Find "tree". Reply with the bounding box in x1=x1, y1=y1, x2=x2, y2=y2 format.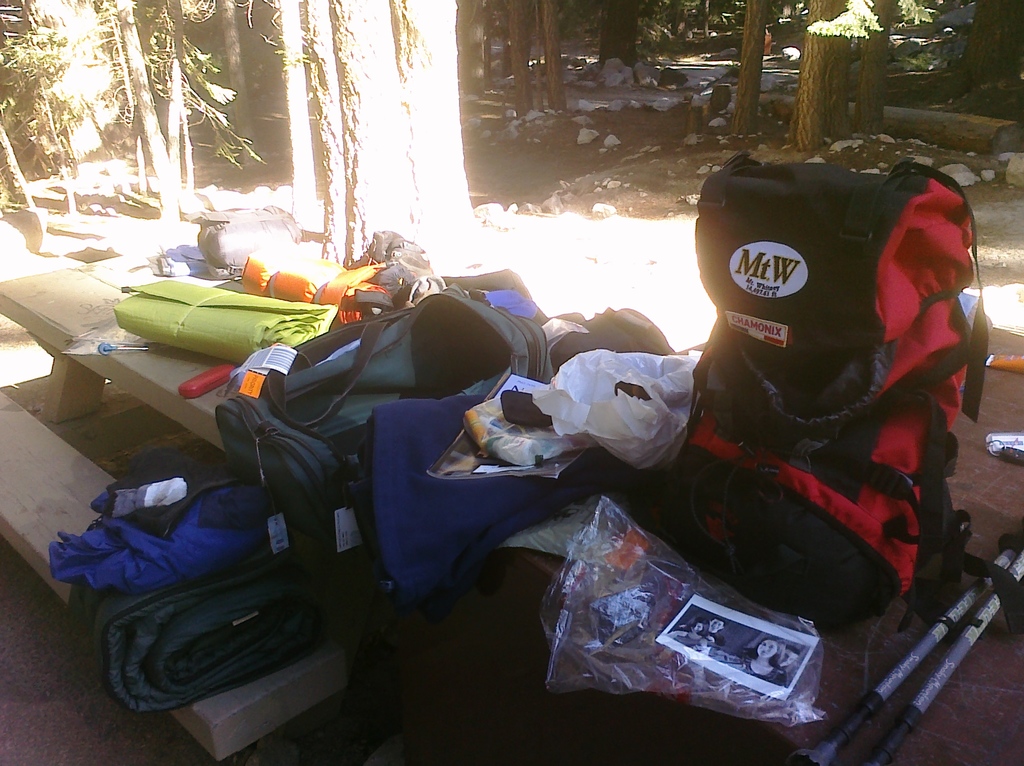
x1=503, y1=0, x2=535, y2=83.
